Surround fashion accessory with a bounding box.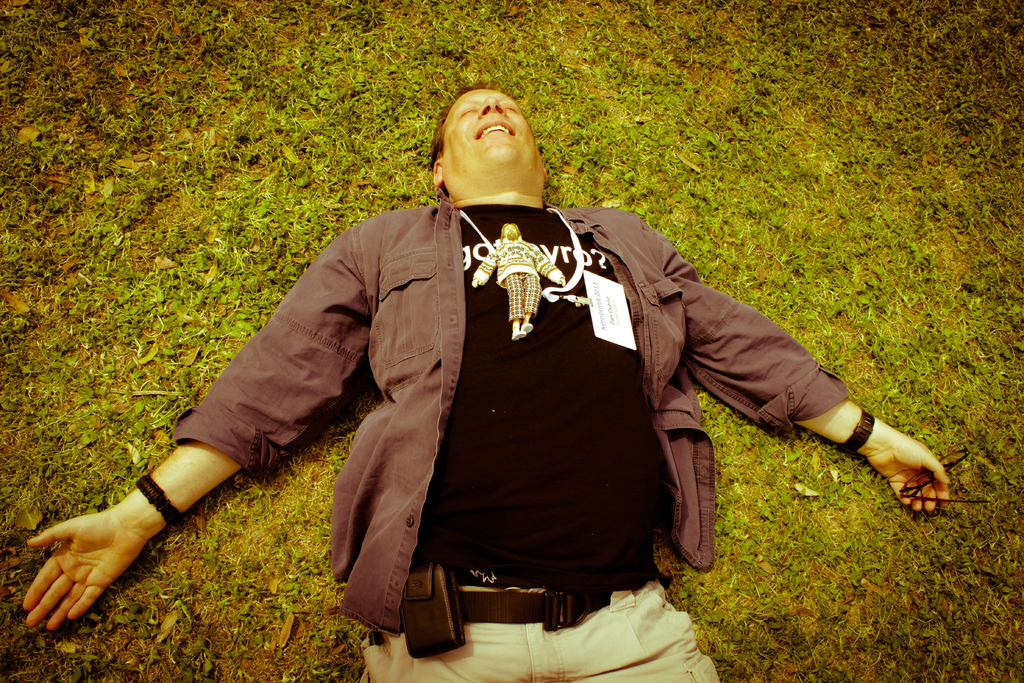
[left=127, top=473, right=188, bottom=536].
